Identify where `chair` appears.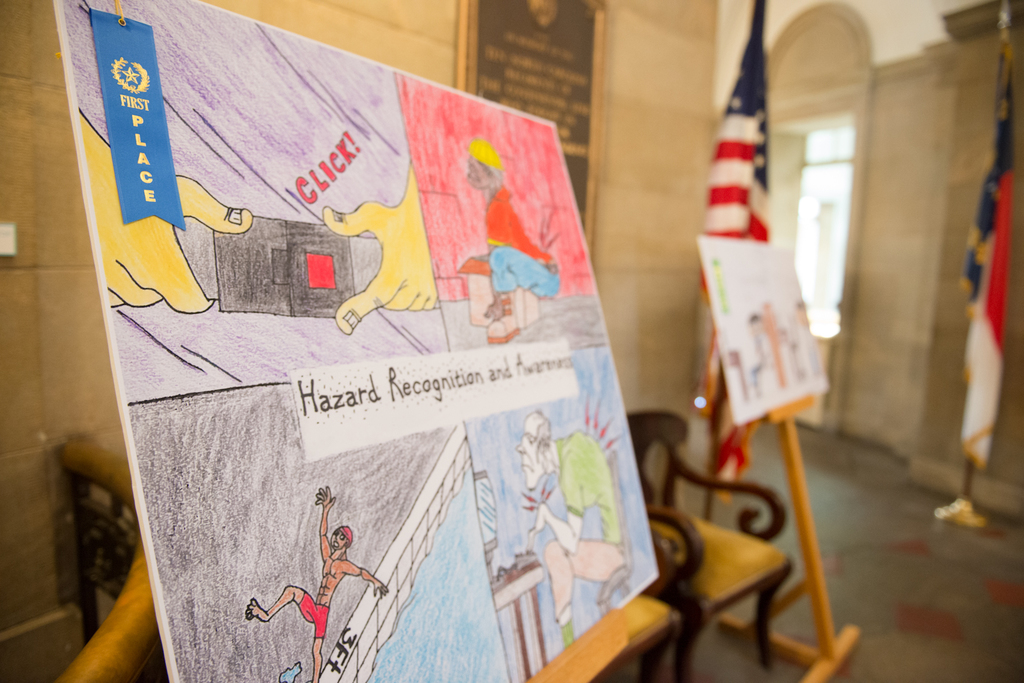
Appears at box=[47, 434, 163, 682].
